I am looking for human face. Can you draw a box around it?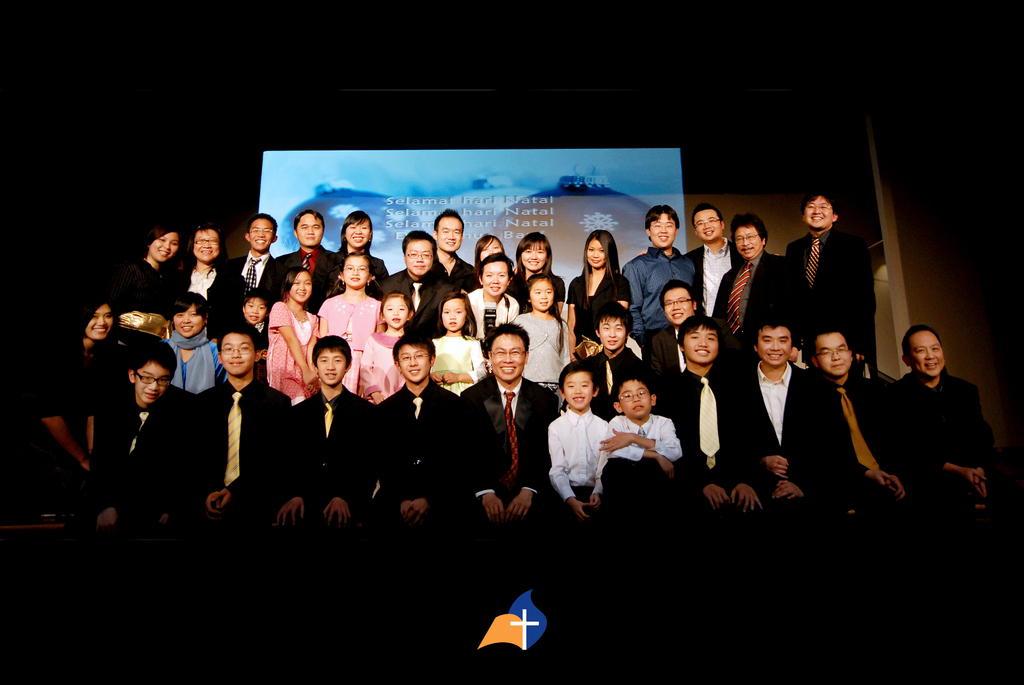
Sure, the bounding box is {"x1": 252, "y1": 221, "x2": 275, "y2": 249}.
